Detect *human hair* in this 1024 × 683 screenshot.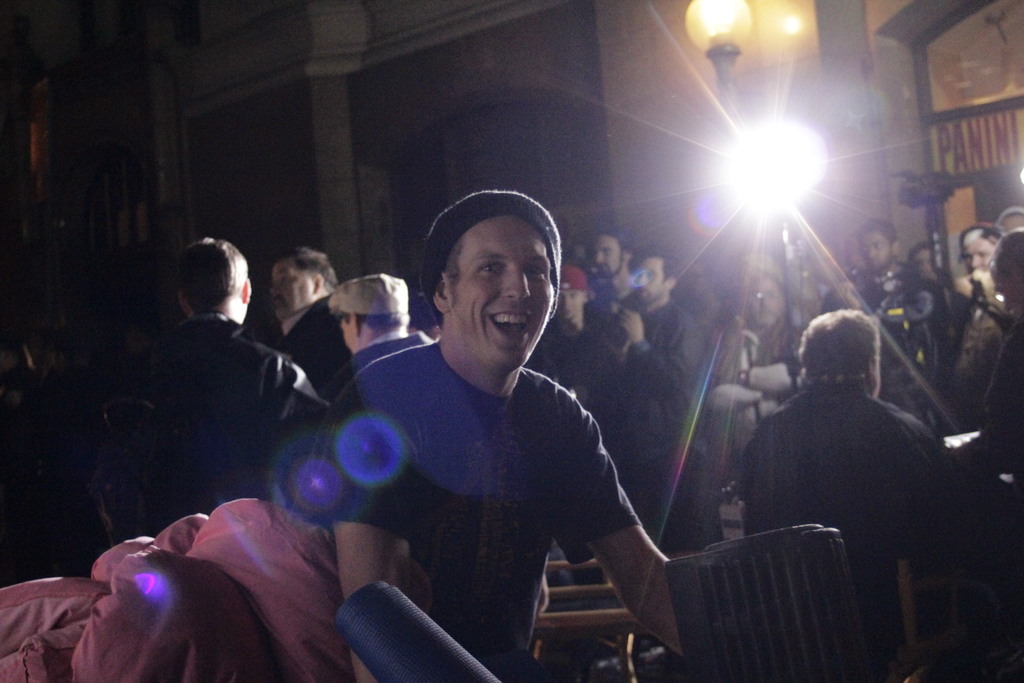
Detection: box=[988, 228, 1023, 281].
